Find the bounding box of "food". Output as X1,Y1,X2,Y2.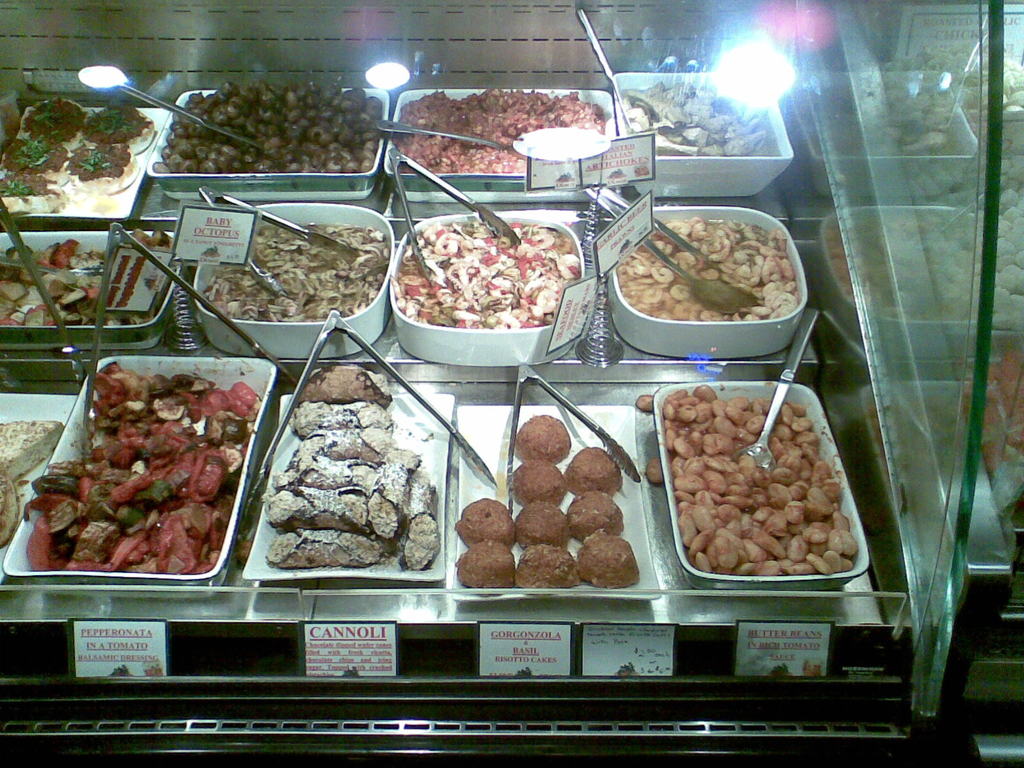
619,76,783,156.
